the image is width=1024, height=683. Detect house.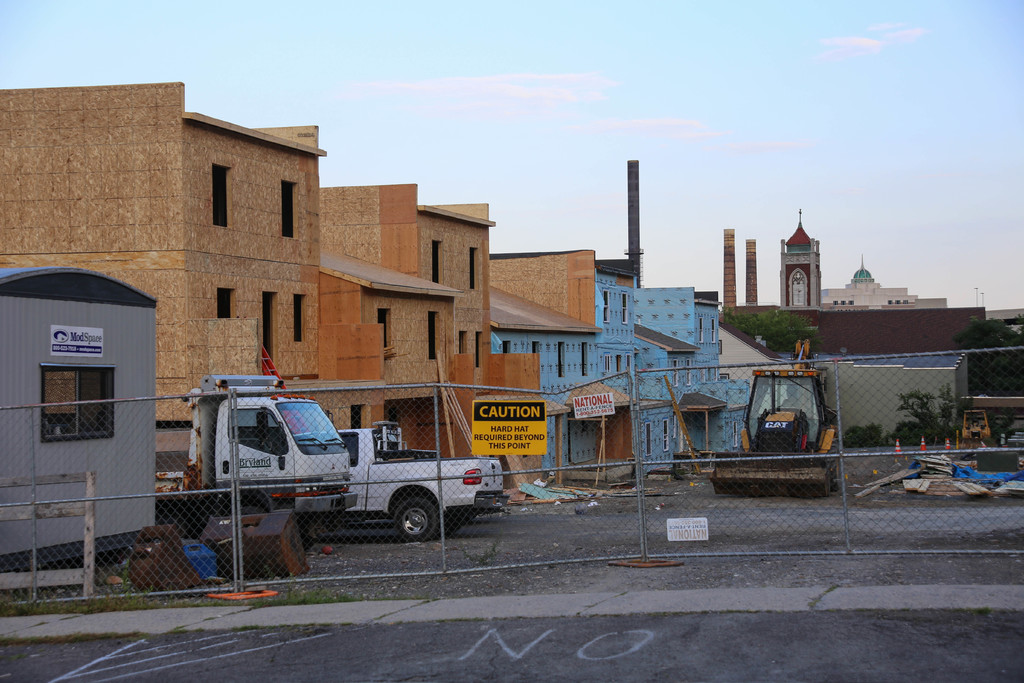
Detection: <region>486, 251, 756, 489</region>.
